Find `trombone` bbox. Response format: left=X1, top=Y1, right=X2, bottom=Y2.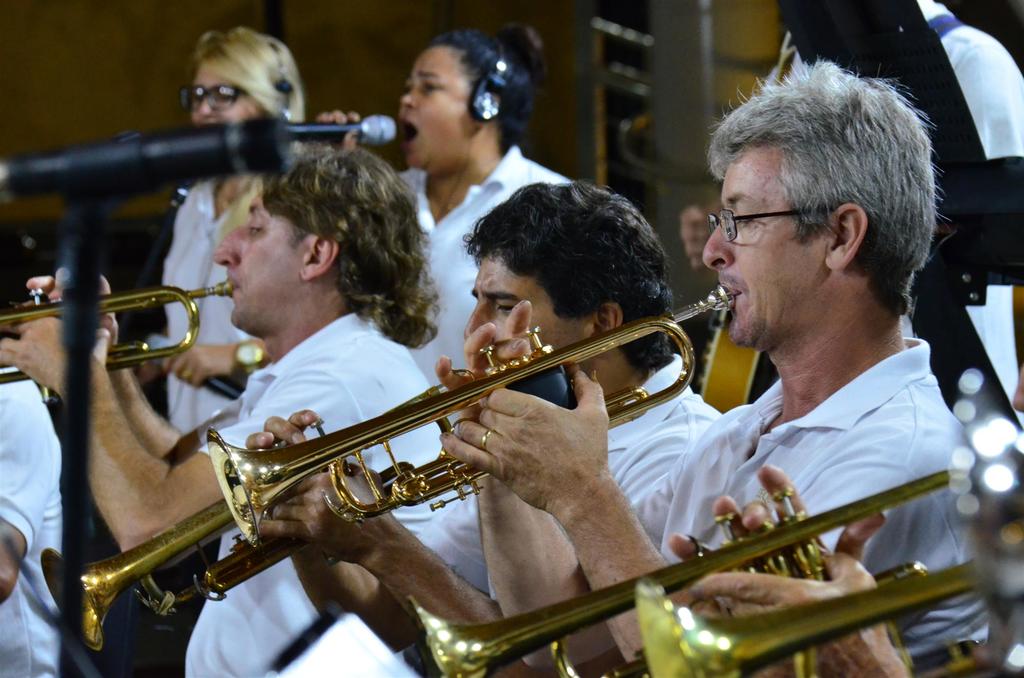
left=0, top=281, right=241, bottom=407.
